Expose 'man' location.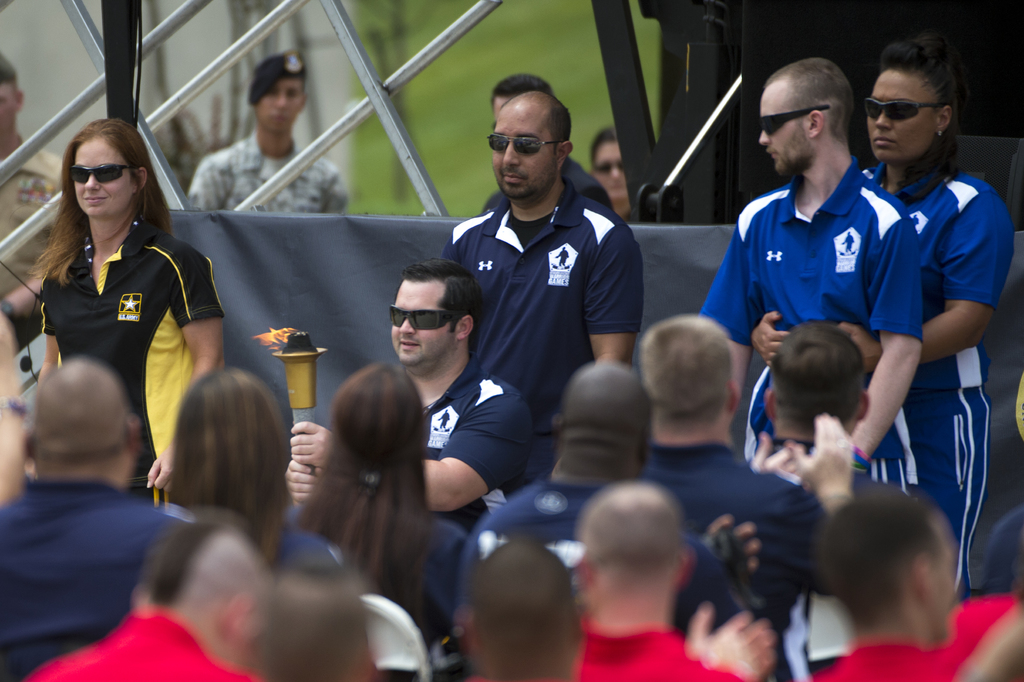
Exposed at (0,356,186,681).
